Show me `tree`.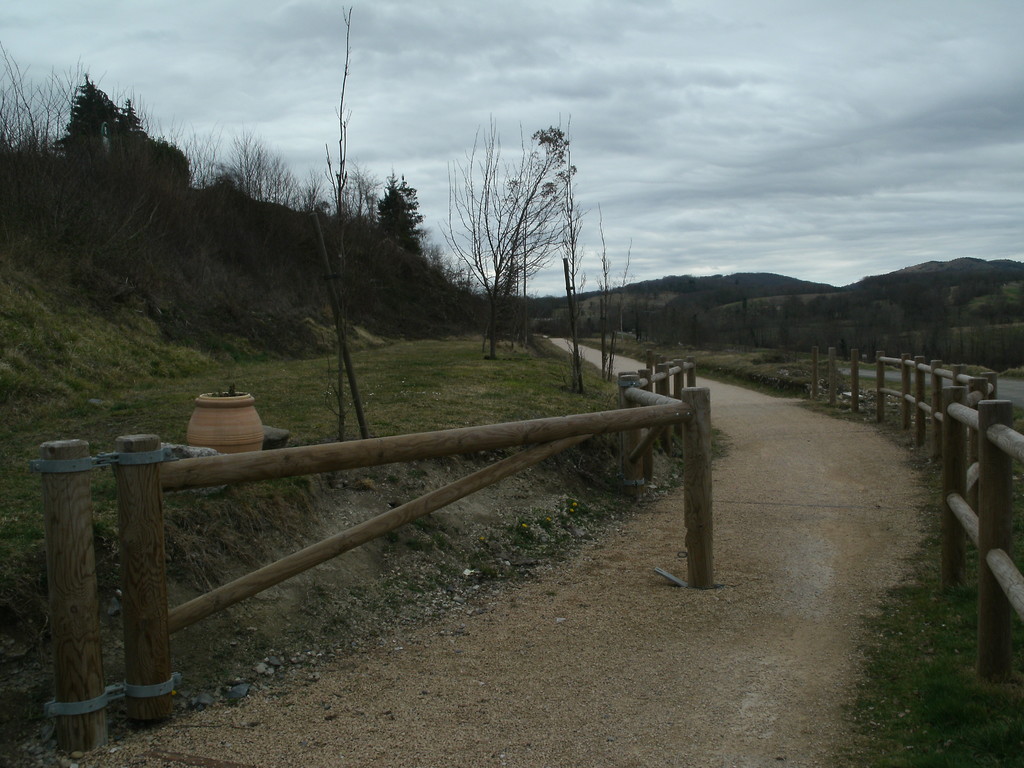
`tree` is here: detection(806, 293, 835, 320).
